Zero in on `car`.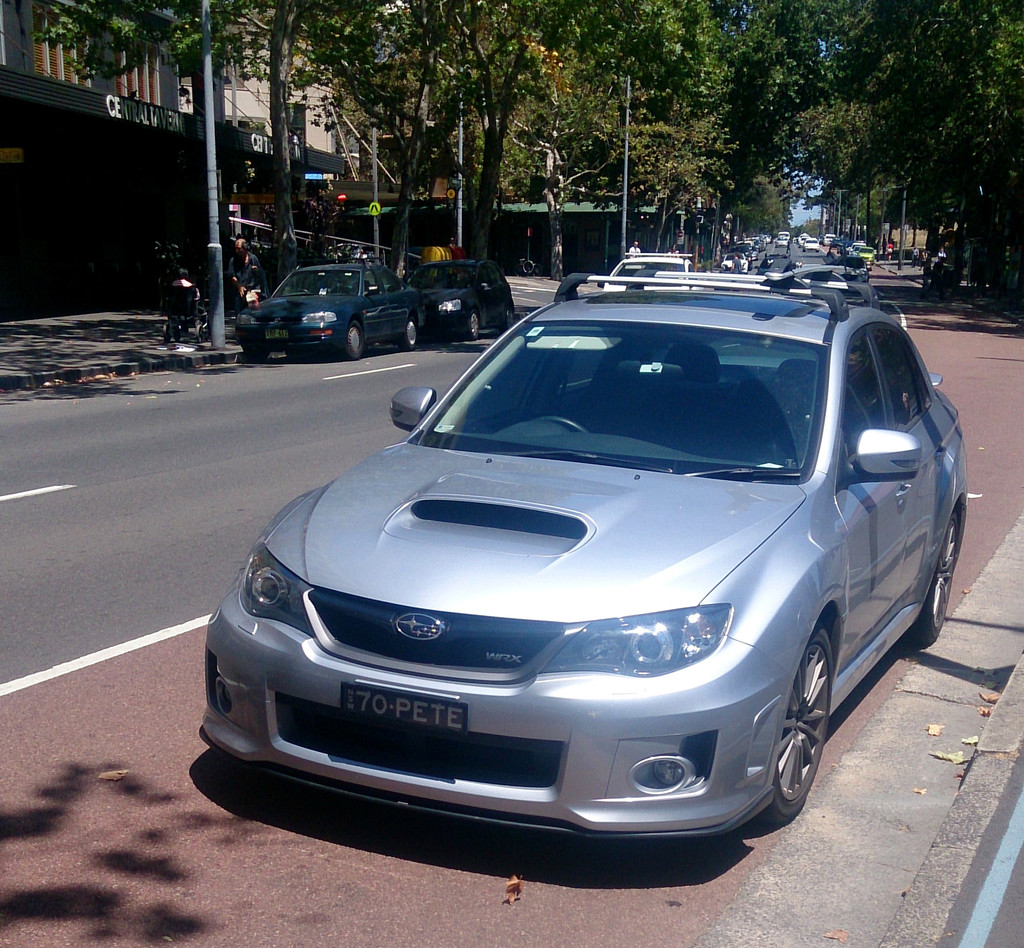
Zeroed in: locate(799, 236, 822, 261).
